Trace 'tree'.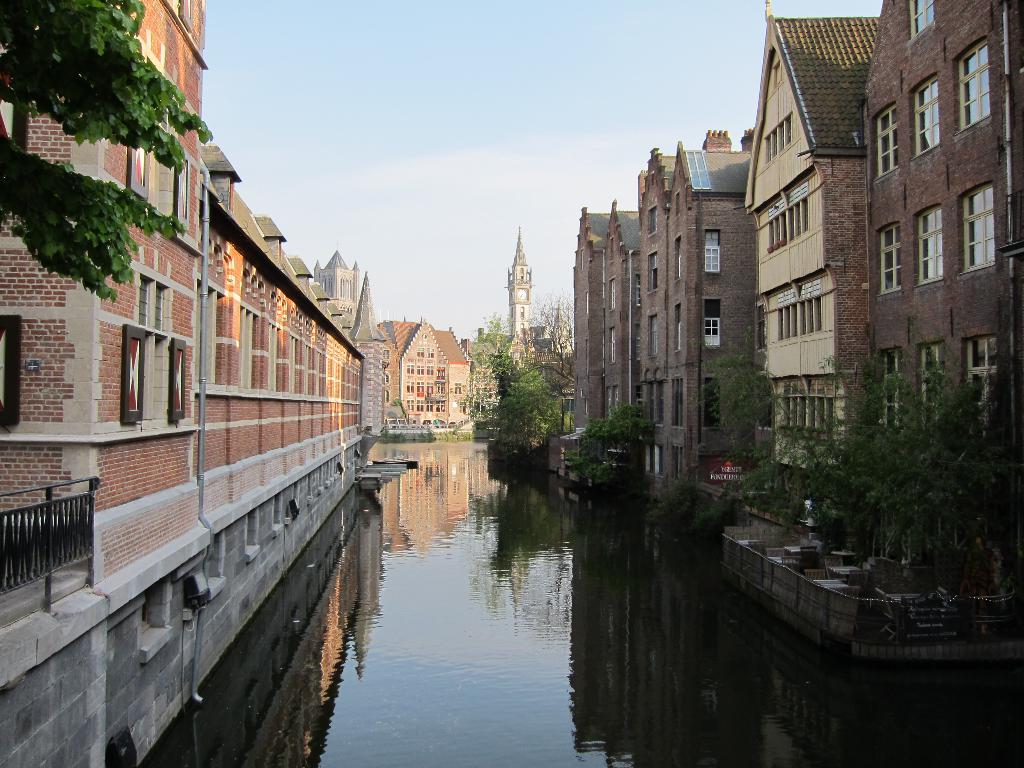
Traced to x1=387, y1=397, x2=407, y2=429.
